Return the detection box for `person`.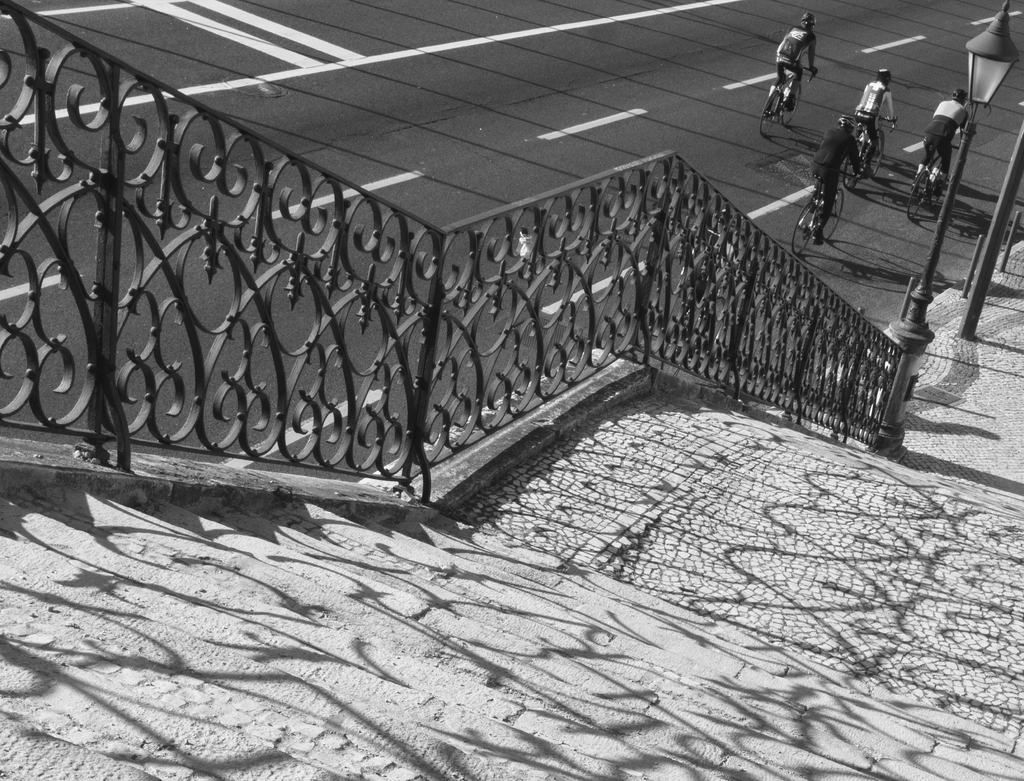
(762, 8, 818, 116).
